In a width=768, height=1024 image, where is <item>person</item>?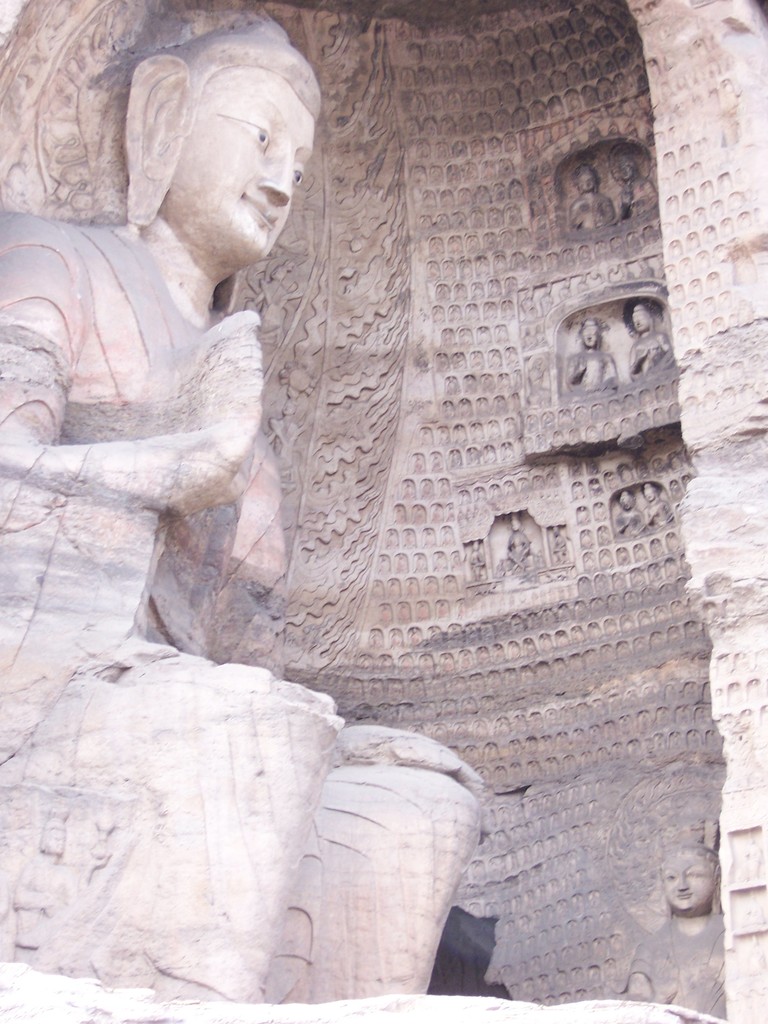
x1=612 y1=489 x2=647 y2=532.
